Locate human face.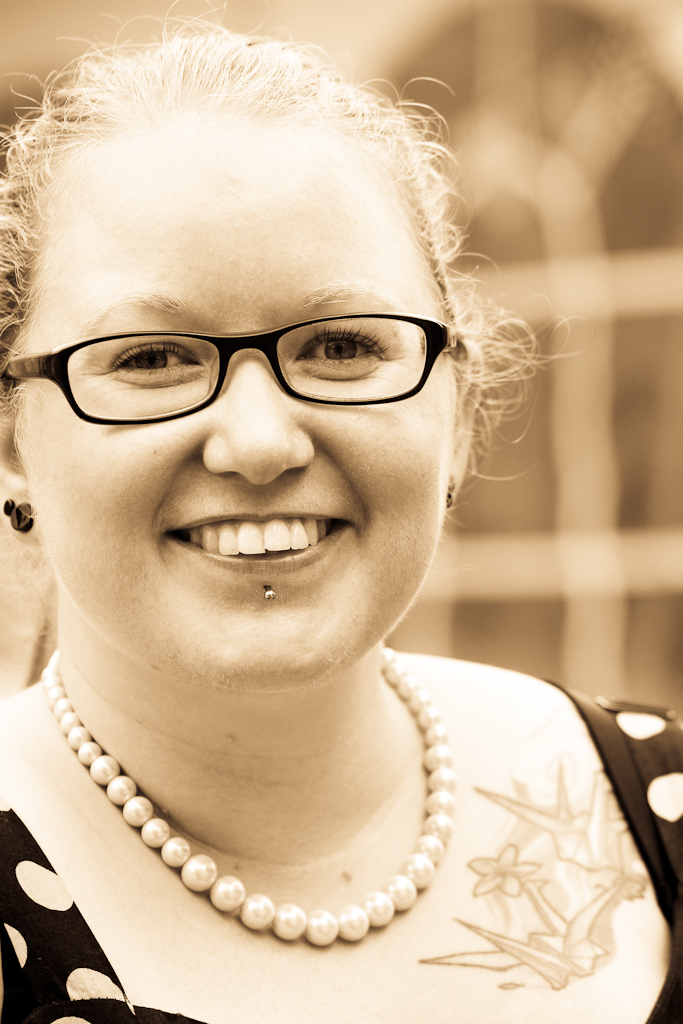
Bounding box: x1=16 y1=115 x2=465 y2=702.
